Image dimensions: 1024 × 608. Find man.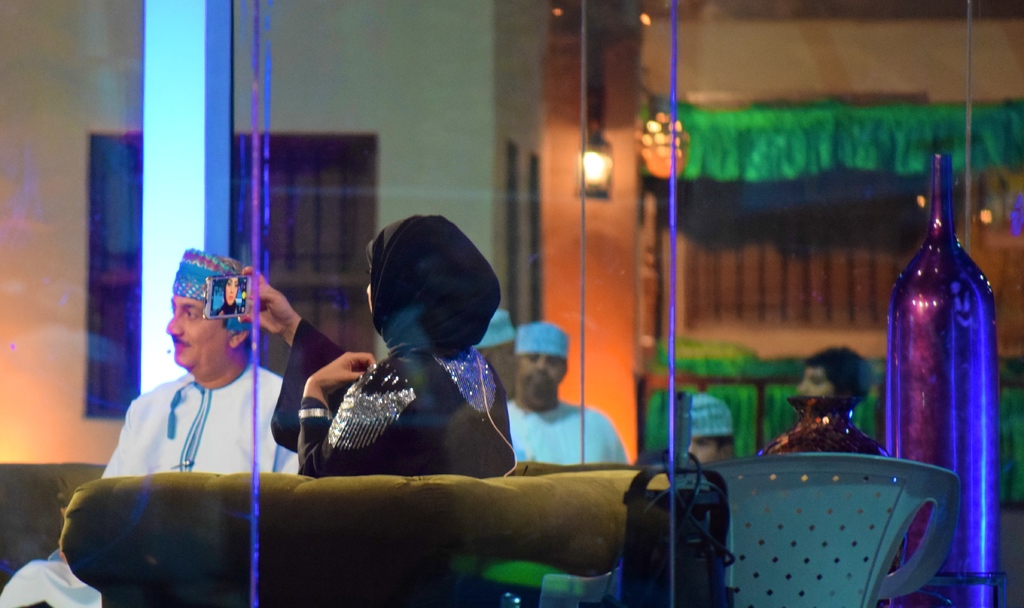
bbox=(0, 250, 316, 607).
